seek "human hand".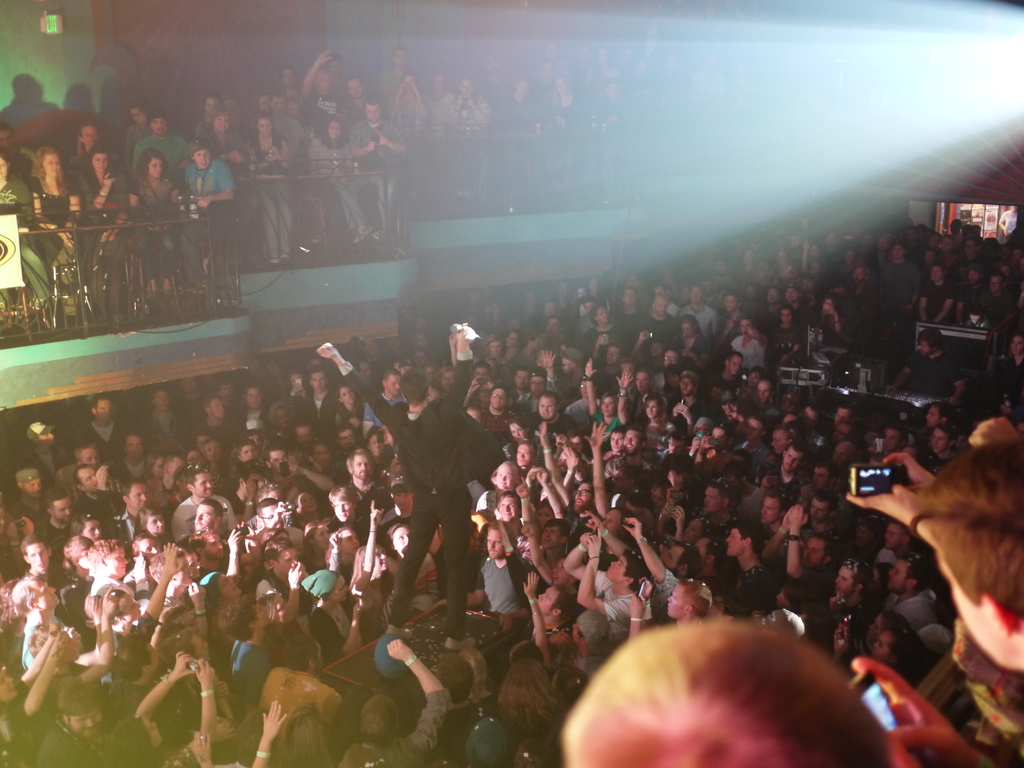
l=675, t=403, r=690, b=419.
